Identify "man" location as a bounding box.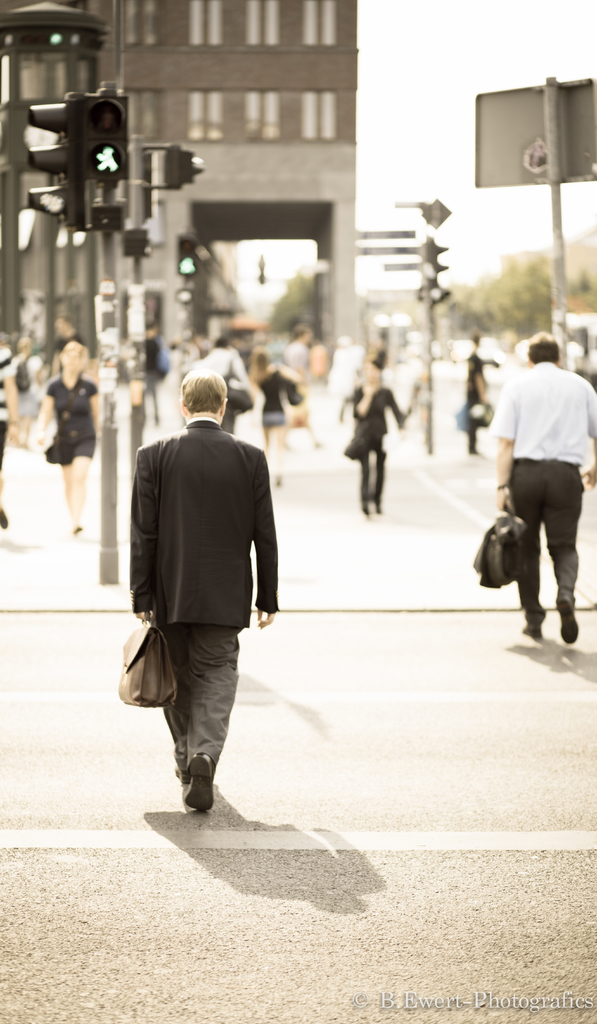
[489,339,596,639].
